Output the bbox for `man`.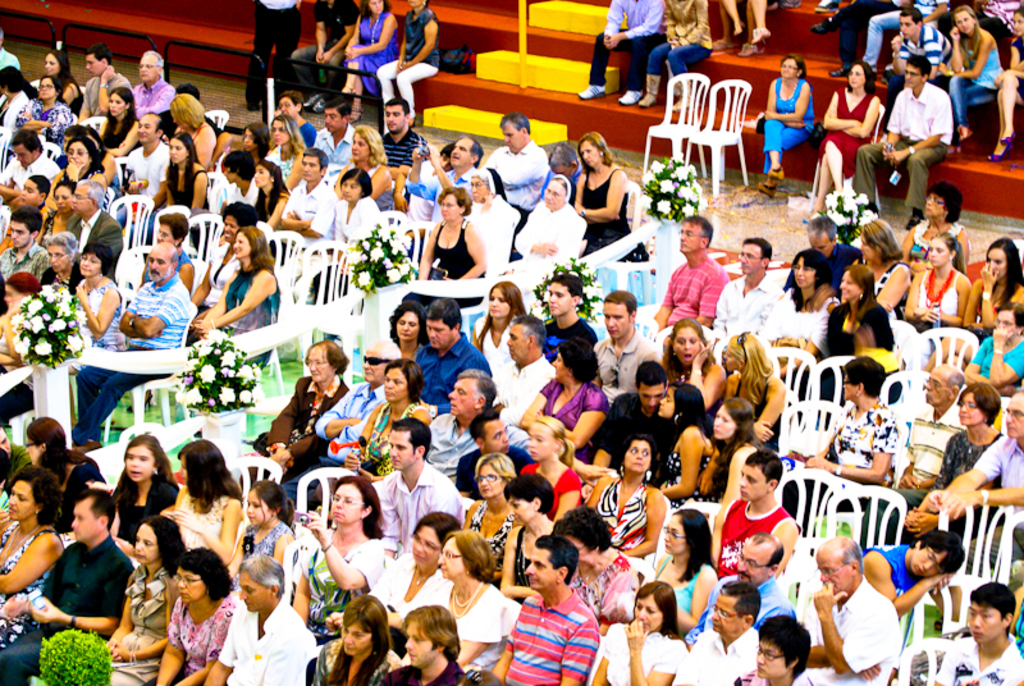
locate(216, 147, 259, 223).
